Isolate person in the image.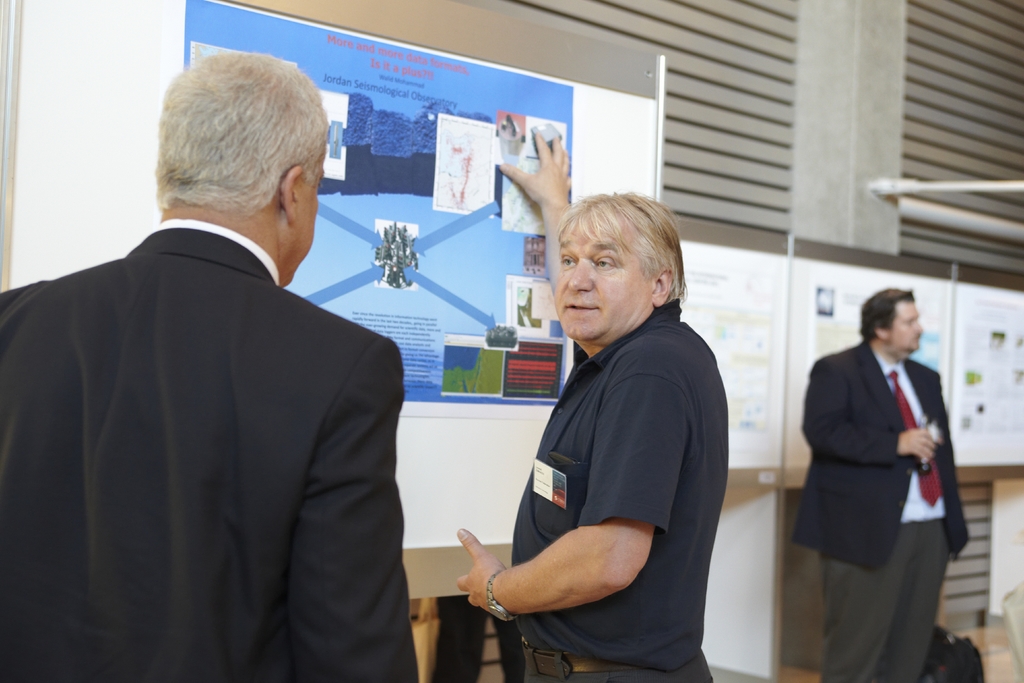
Isolated region: 787/292/972/682.
